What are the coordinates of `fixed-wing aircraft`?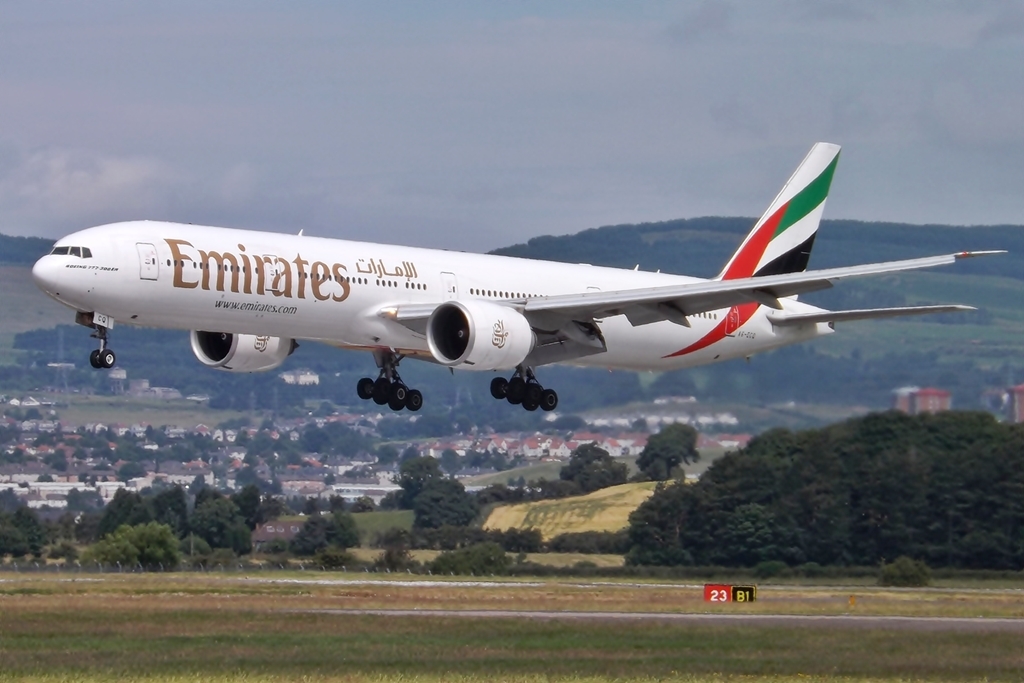
l=21, t=137, r=998, b=410.
